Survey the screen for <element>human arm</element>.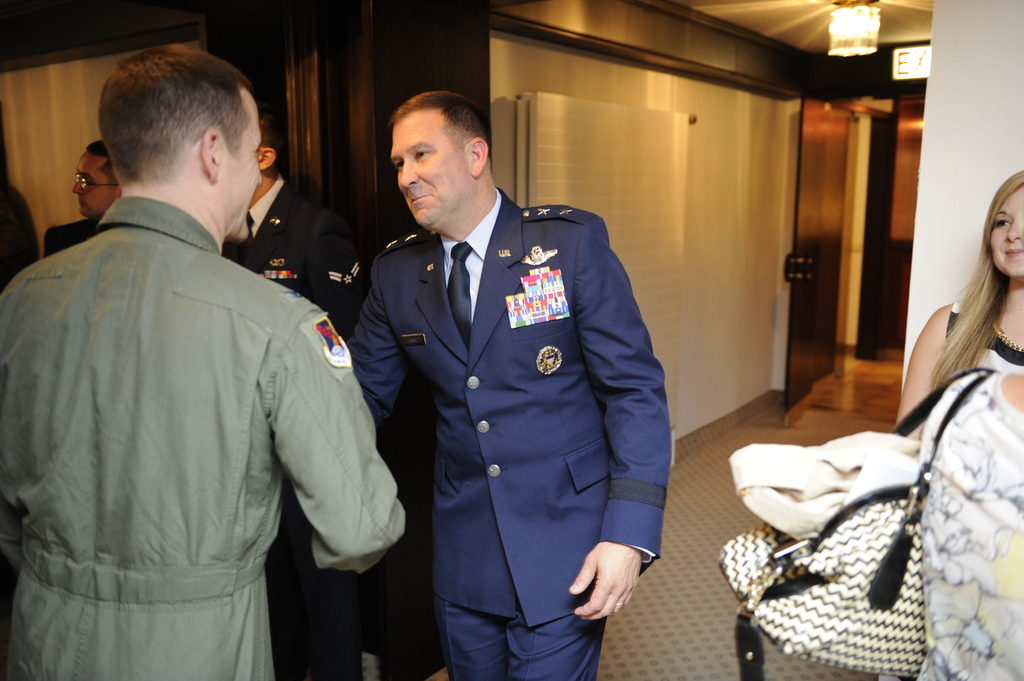
Survey found: {"x1": 894, "y1": 301, "x2": 956, "y2": 445}.
